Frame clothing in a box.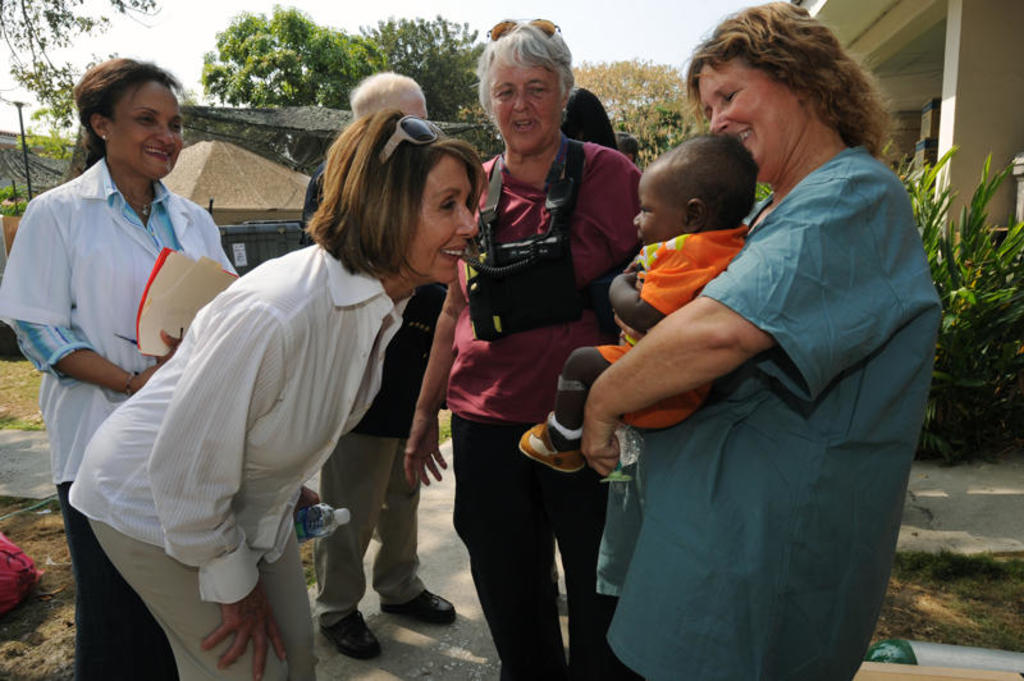
[293,164,447,632].
